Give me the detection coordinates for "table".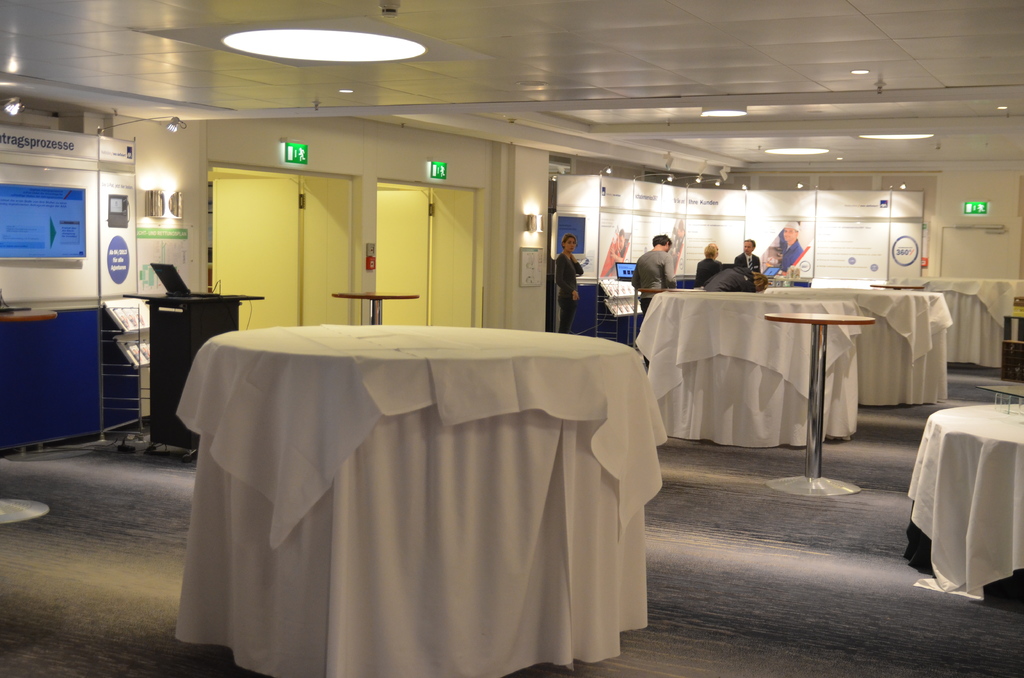
pyautogui.locateOnScreen(202, 303, 656, 677).
